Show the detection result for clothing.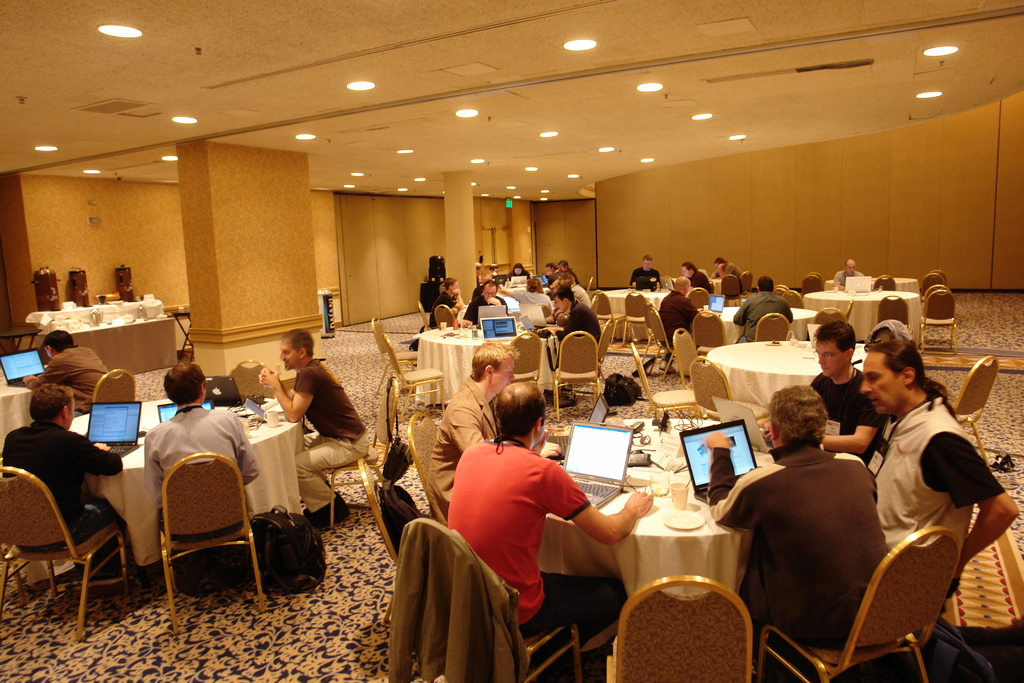
x1=810 y1=369 x2=879 y2=441.
